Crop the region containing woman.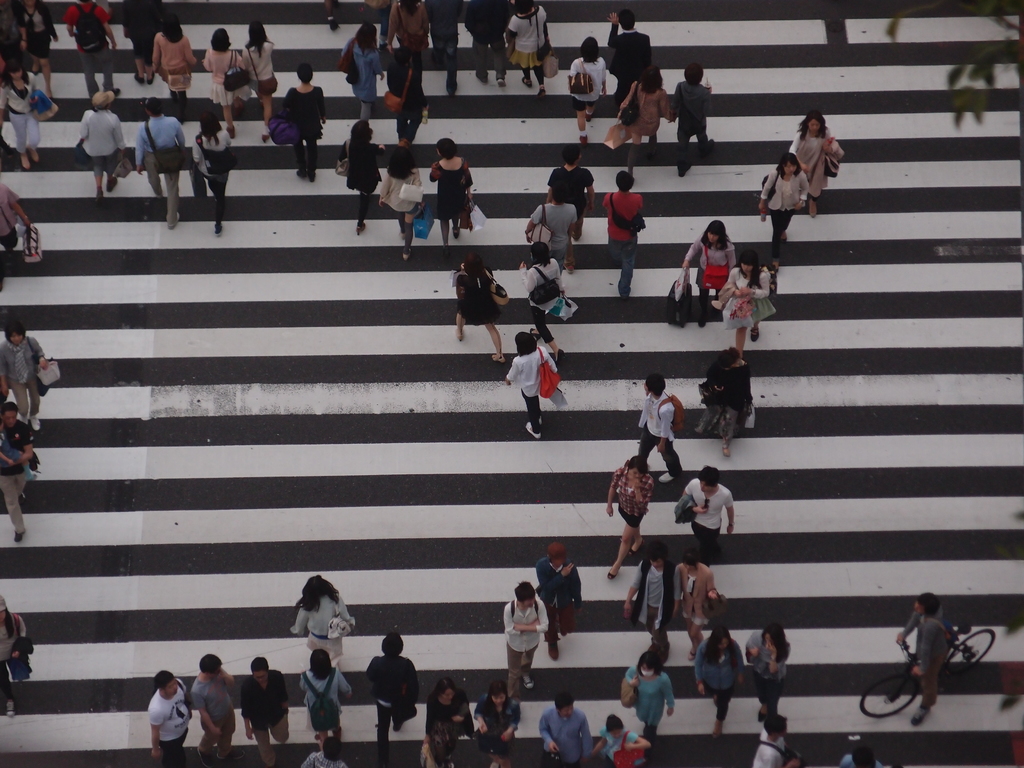
Crop region: <region>697, 626, 742, 735</region>.
